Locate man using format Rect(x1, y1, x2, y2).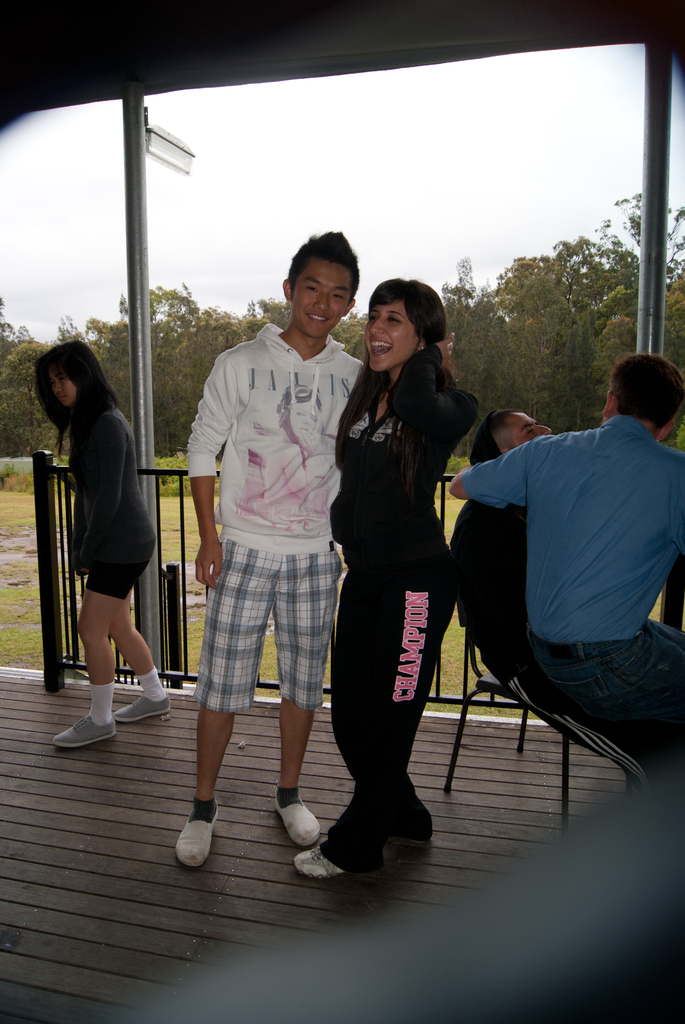
Rect(177, 228, 375, 875).
